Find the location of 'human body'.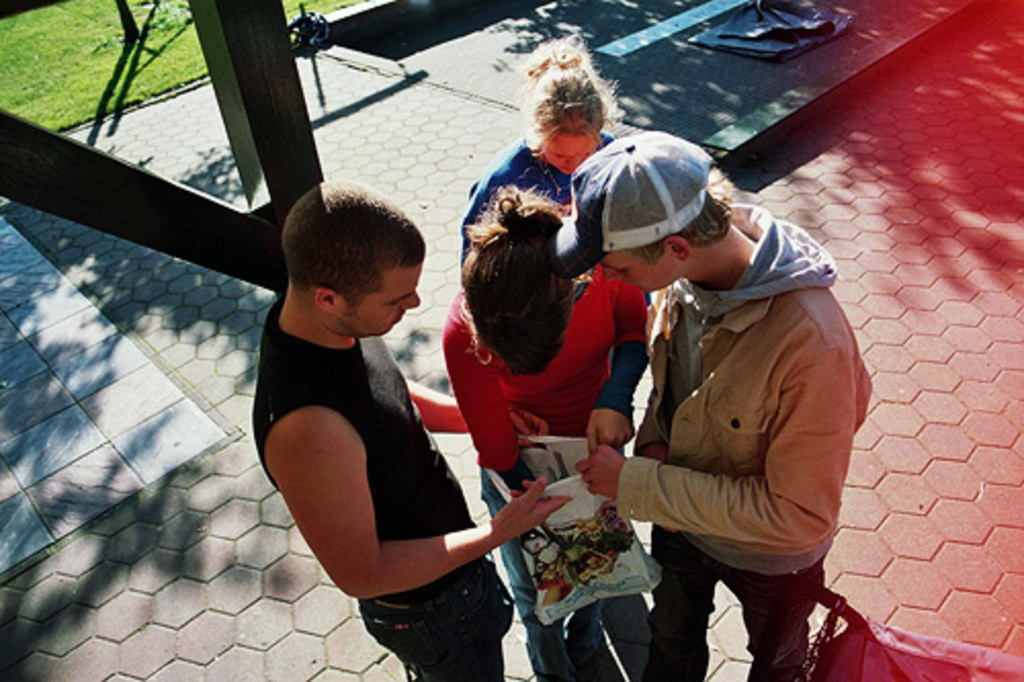
Location: box(229, 193, 504, 637).
